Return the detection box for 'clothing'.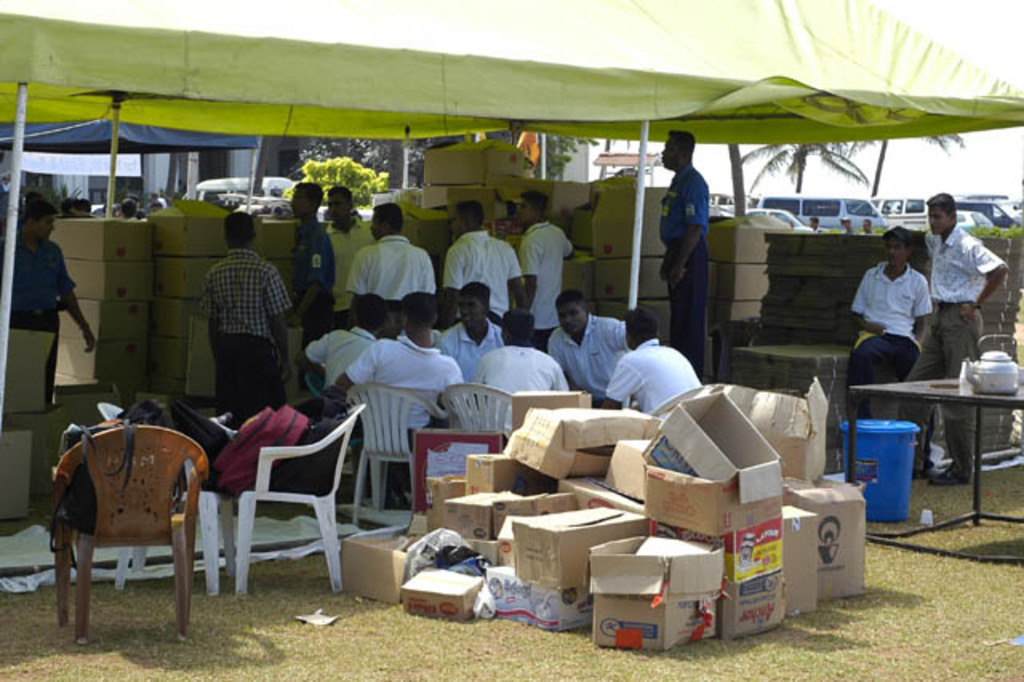
locate(0, 227, 74, 397).
